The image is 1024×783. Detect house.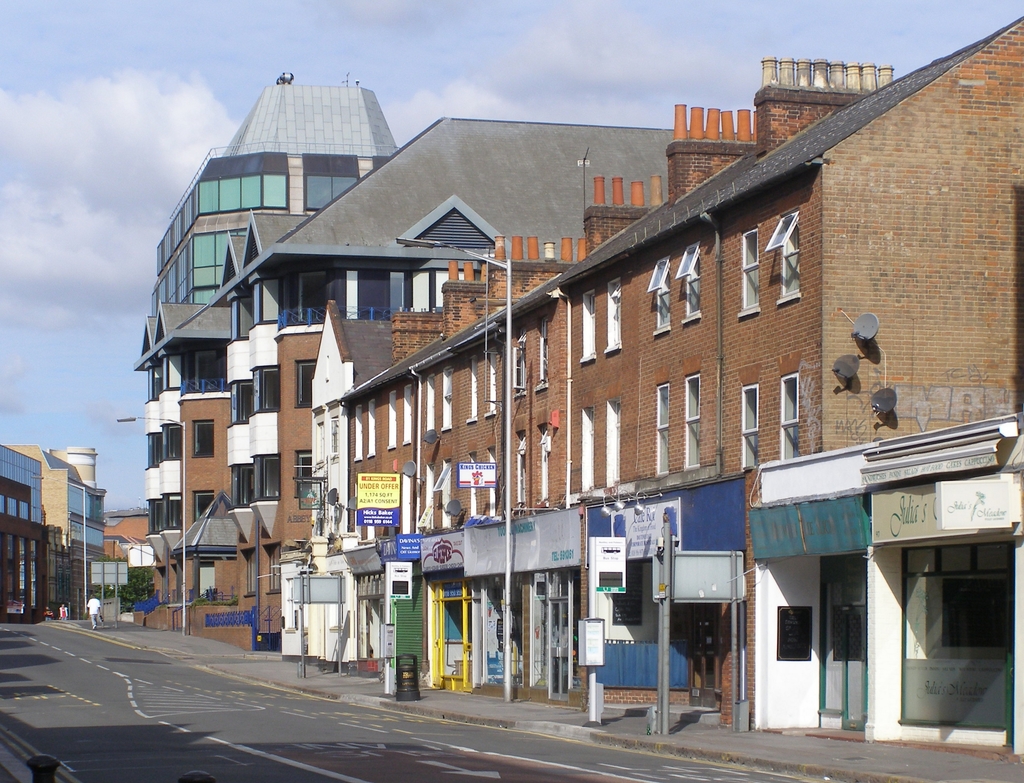
Detection: detection(136, 114, 680, 655).
